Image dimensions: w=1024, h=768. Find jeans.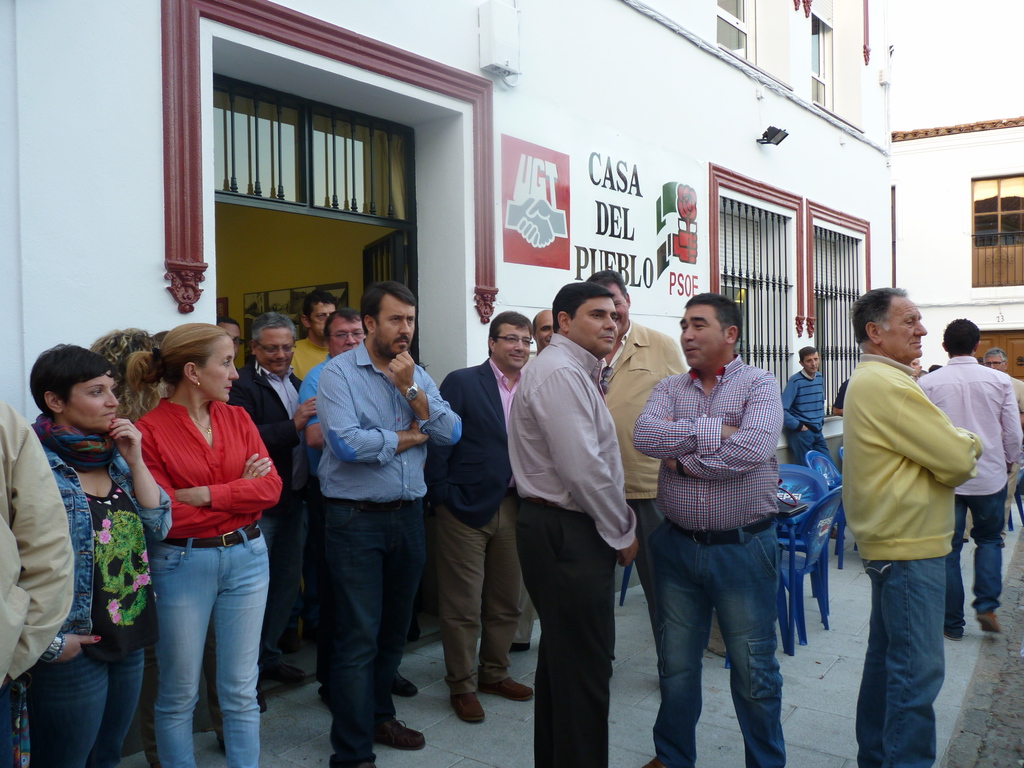
650, 515, 790, 760.
